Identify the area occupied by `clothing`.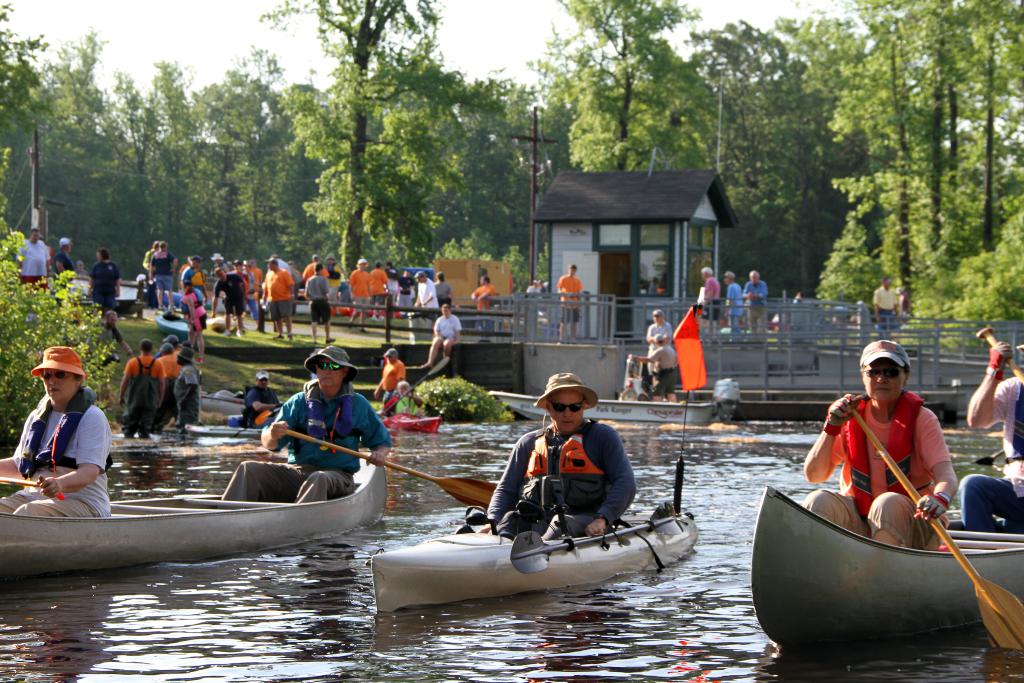
Area: left=797, top=388, right=955, bottom=550.
